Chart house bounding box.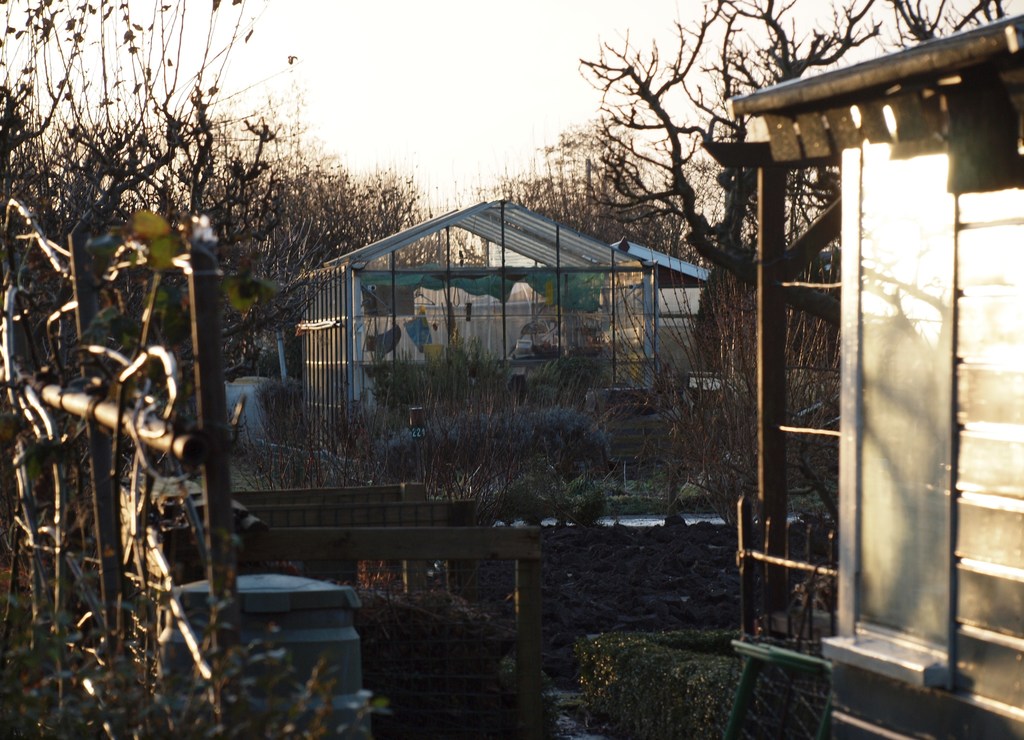
Charted: left=194, top=96, right=923, bottom=579.
